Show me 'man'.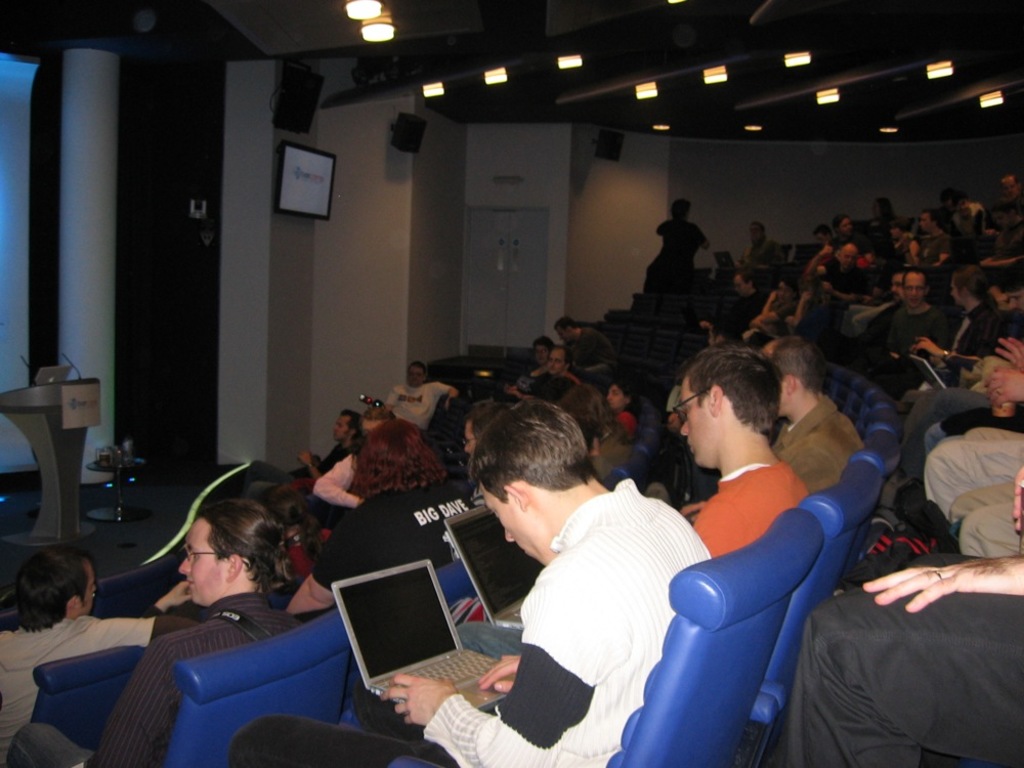
'man' is here: region(222, 397, 716, 767).
